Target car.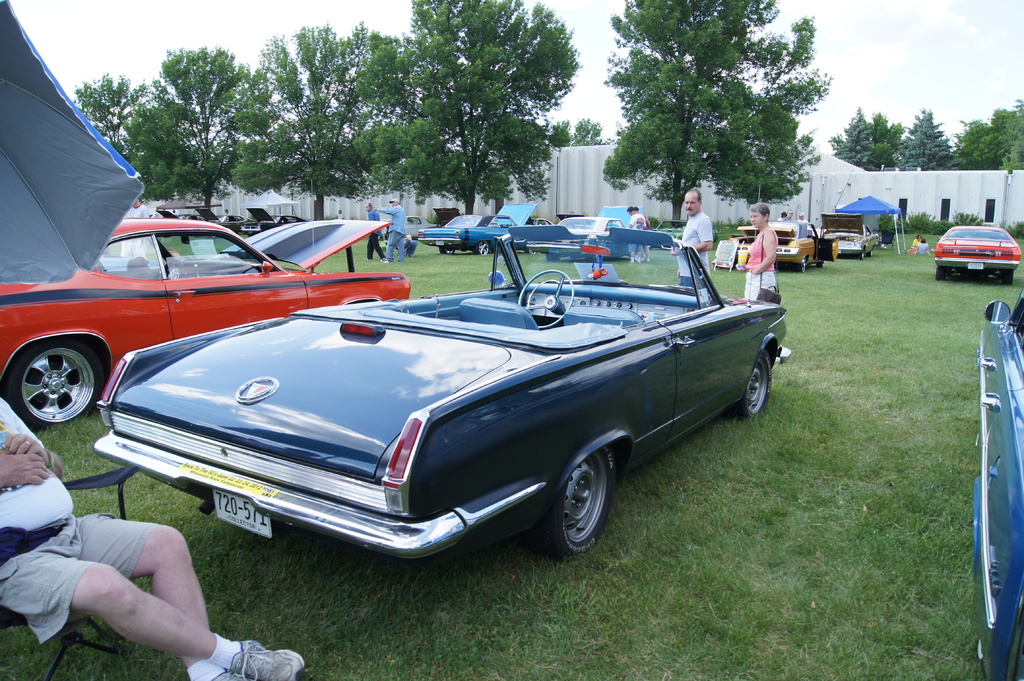
Target region: select_region(745, 218, 838, 266).
